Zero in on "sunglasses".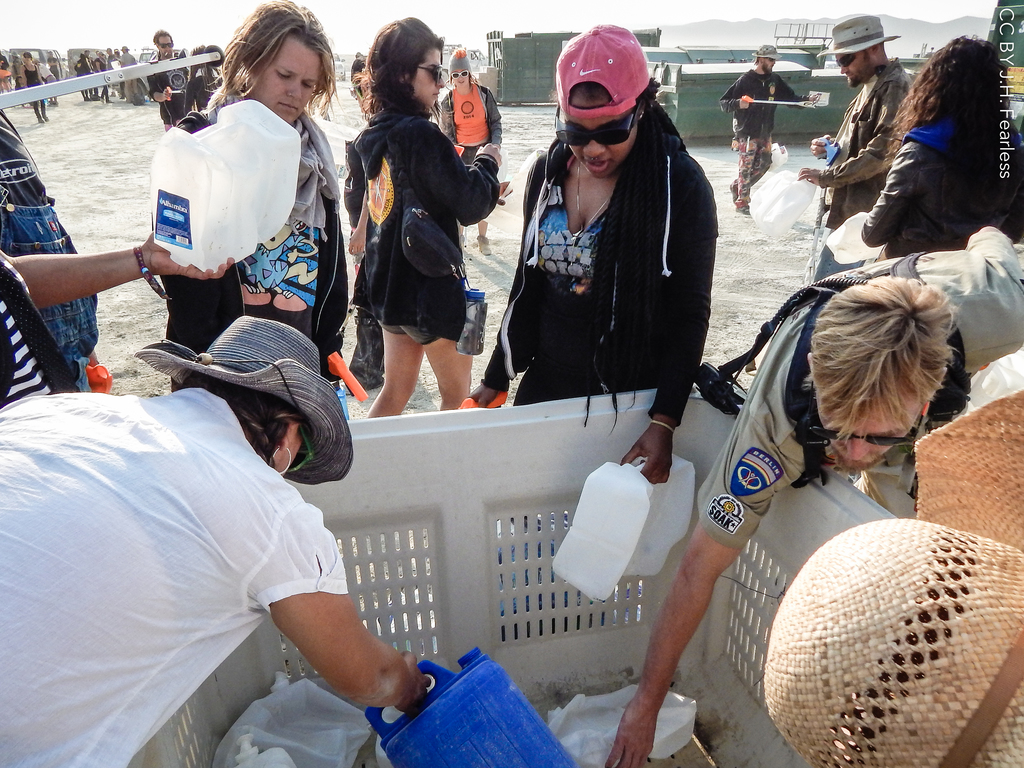
Zeroed in: detection(449, 70, 468, 74).
